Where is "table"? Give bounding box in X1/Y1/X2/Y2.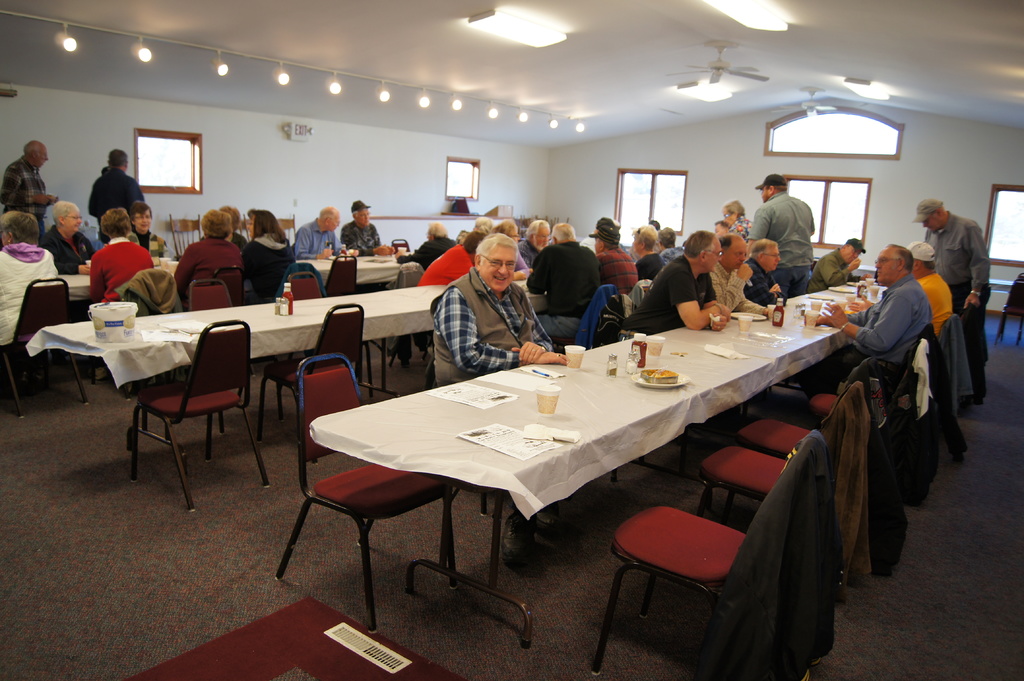
300/274/913/637.
